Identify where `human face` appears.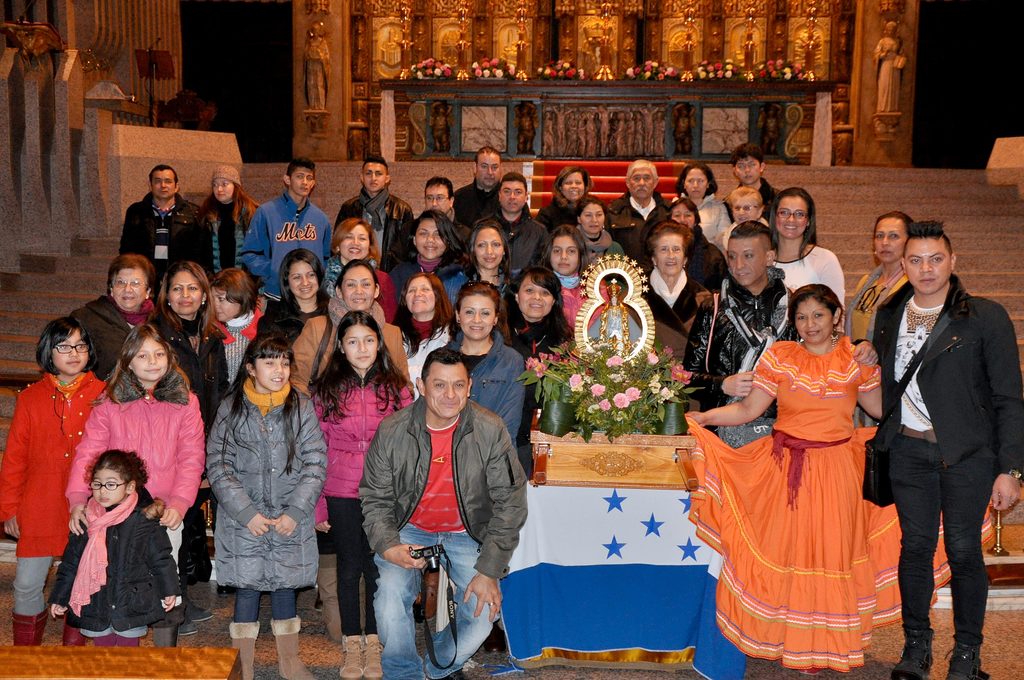
Appears at [582,203,605,233].
